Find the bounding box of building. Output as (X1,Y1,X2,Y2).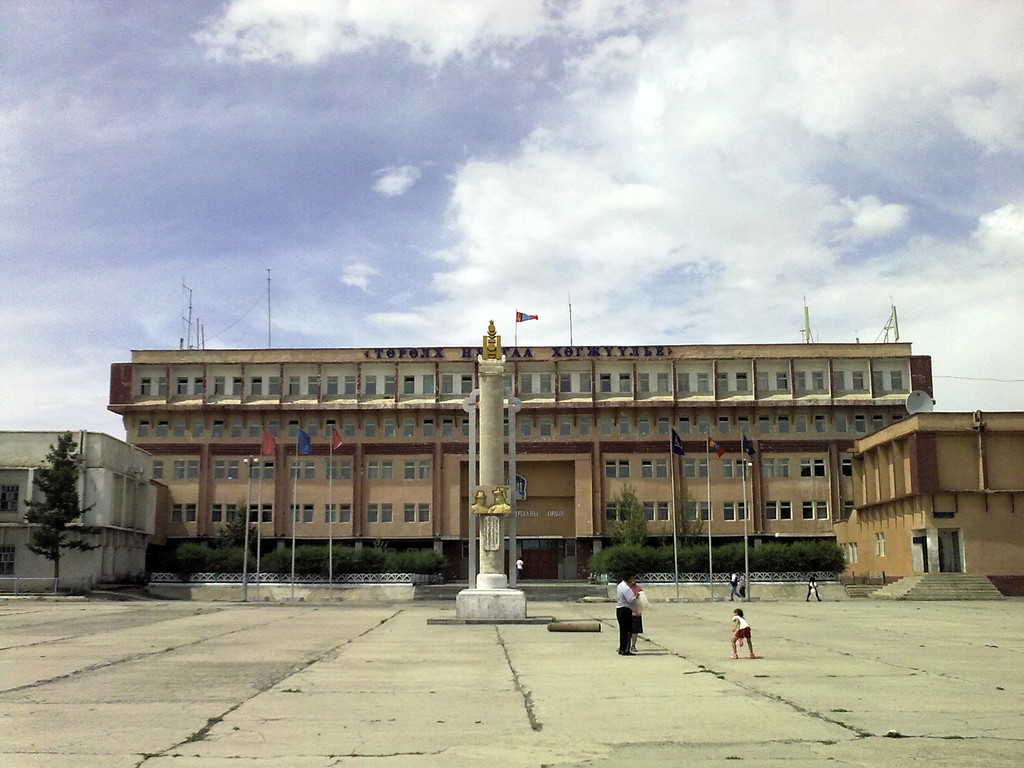
(106,342,938,584).
